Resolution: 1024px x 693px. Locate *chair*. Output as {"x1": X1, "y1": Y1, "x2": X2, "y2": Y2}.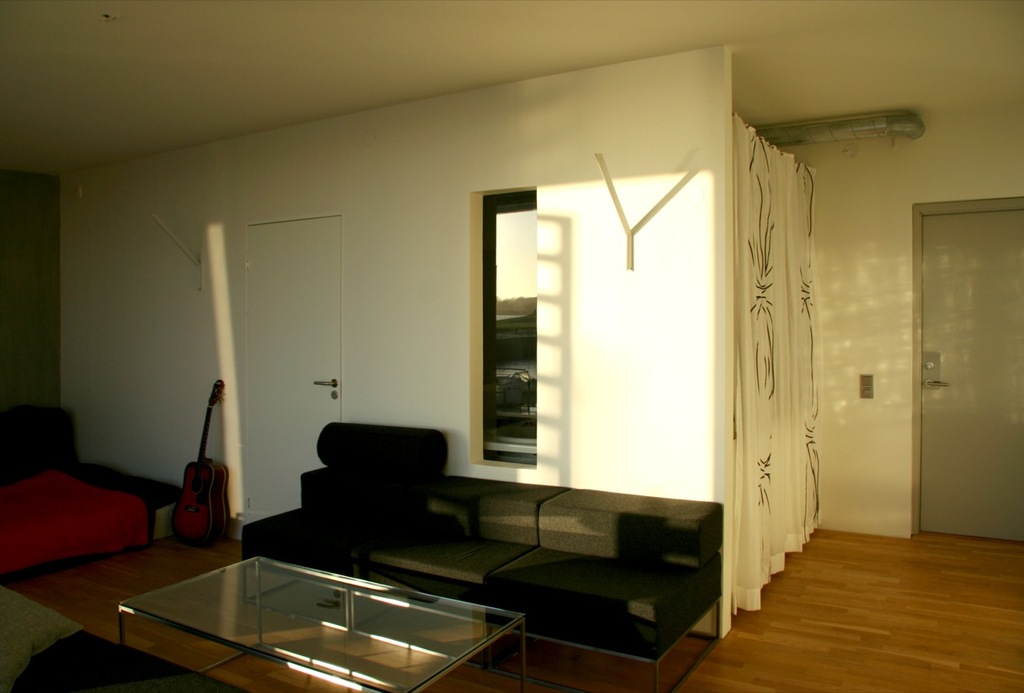
{"x1": 354, "y1": 476, "x2": 566, "y2": 672}.
